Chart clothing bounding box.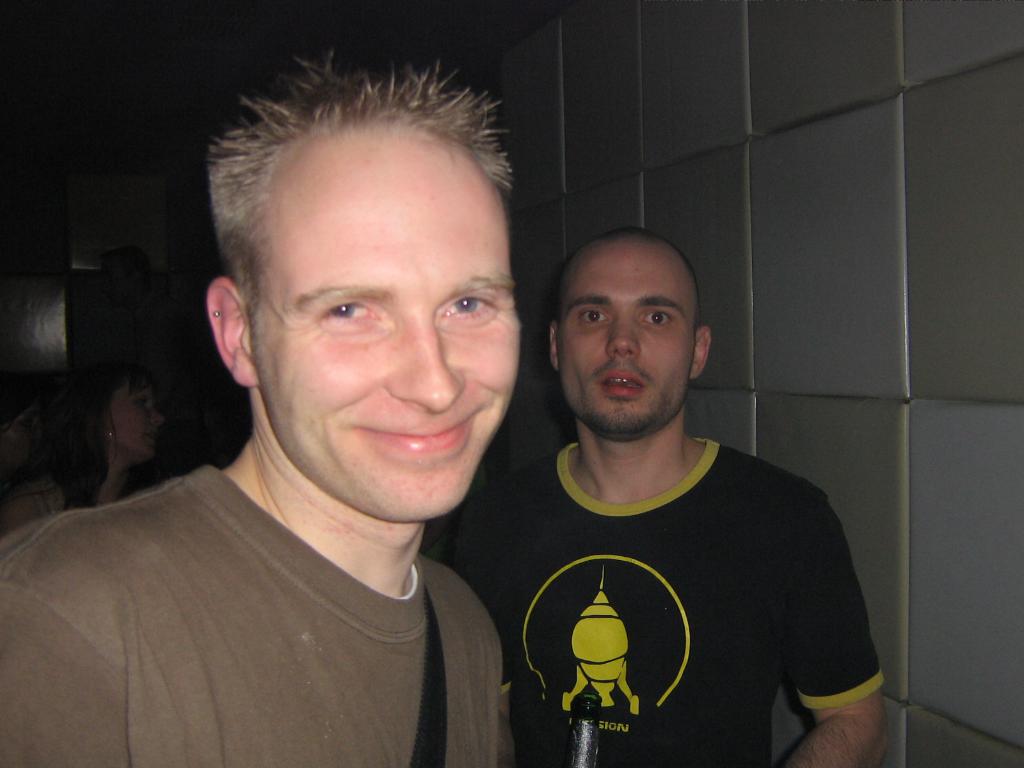
Charted: [0, 462, 520, 767].
